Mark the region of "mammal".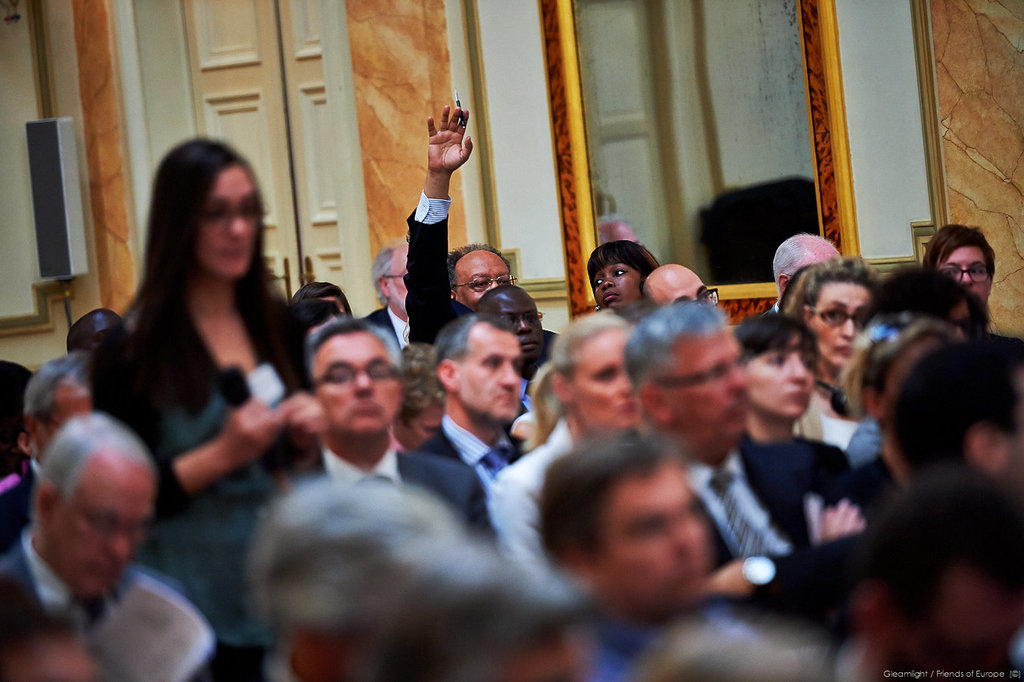
Region: 763/232/841/312.
